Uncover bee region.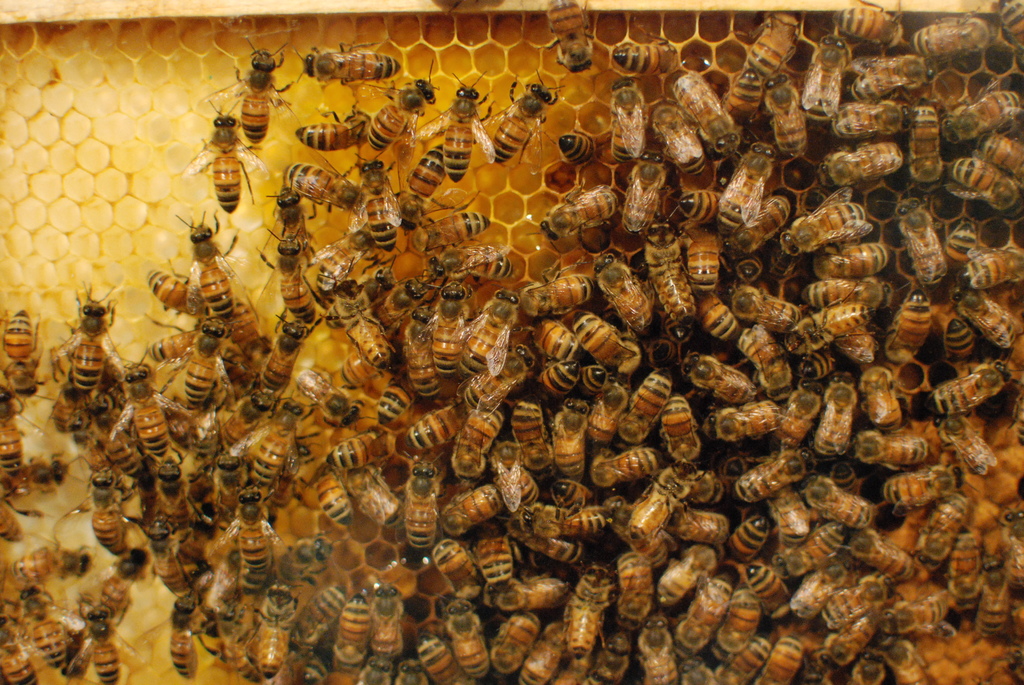
Uncovered: [929, 216, 975, 268].
